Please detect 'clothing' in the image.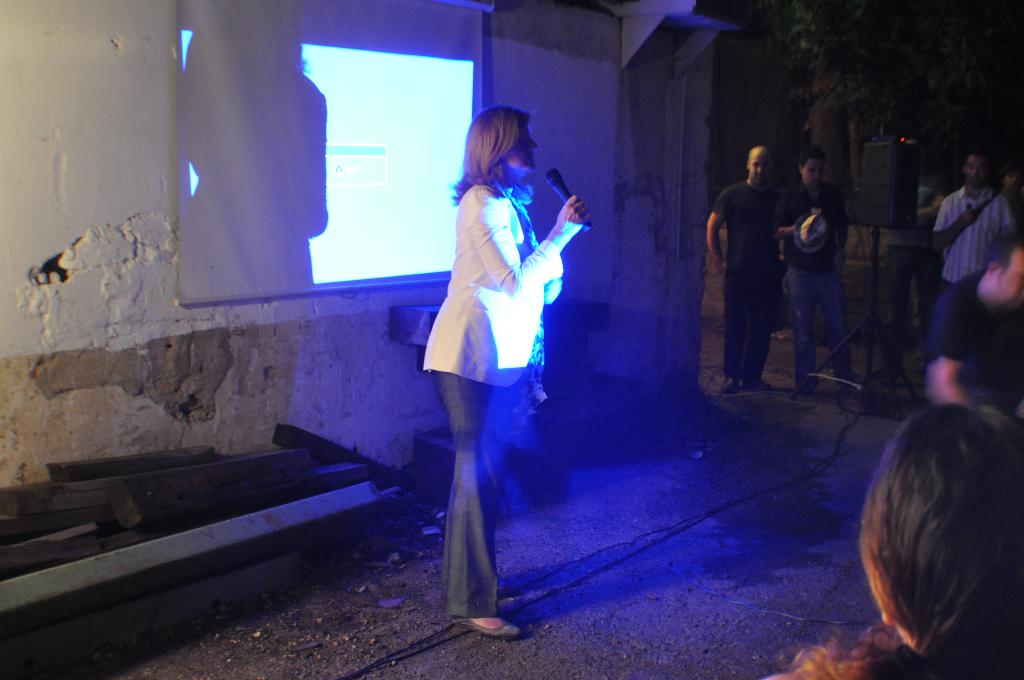
Rect(931, 189, 1014, 353).
